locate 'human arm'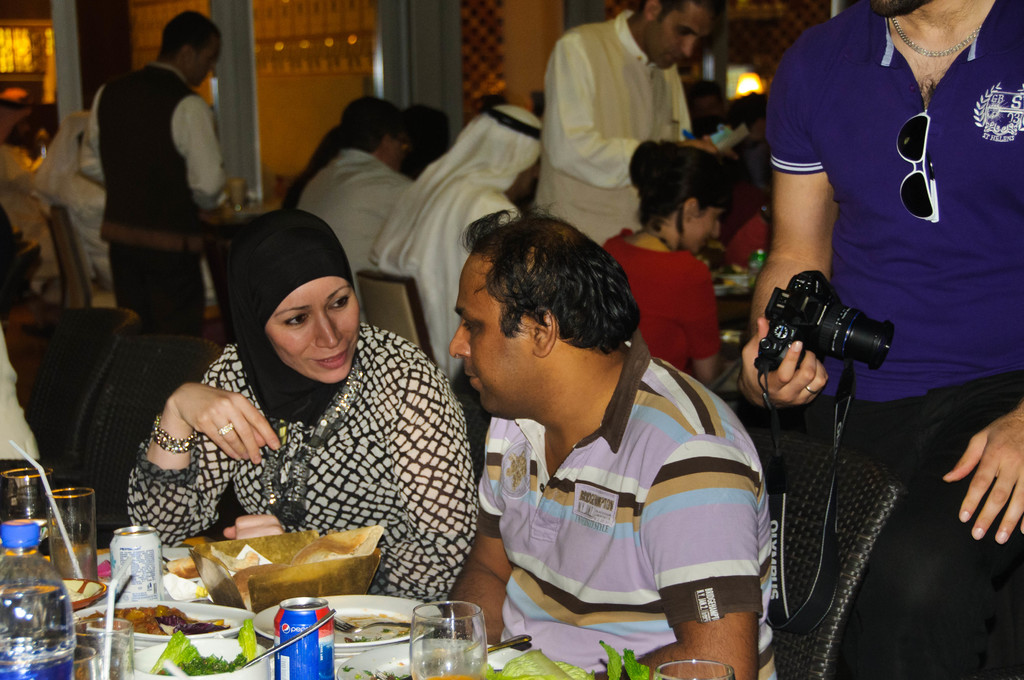
[x1=438, y1=416, x2=513, y2=648]
